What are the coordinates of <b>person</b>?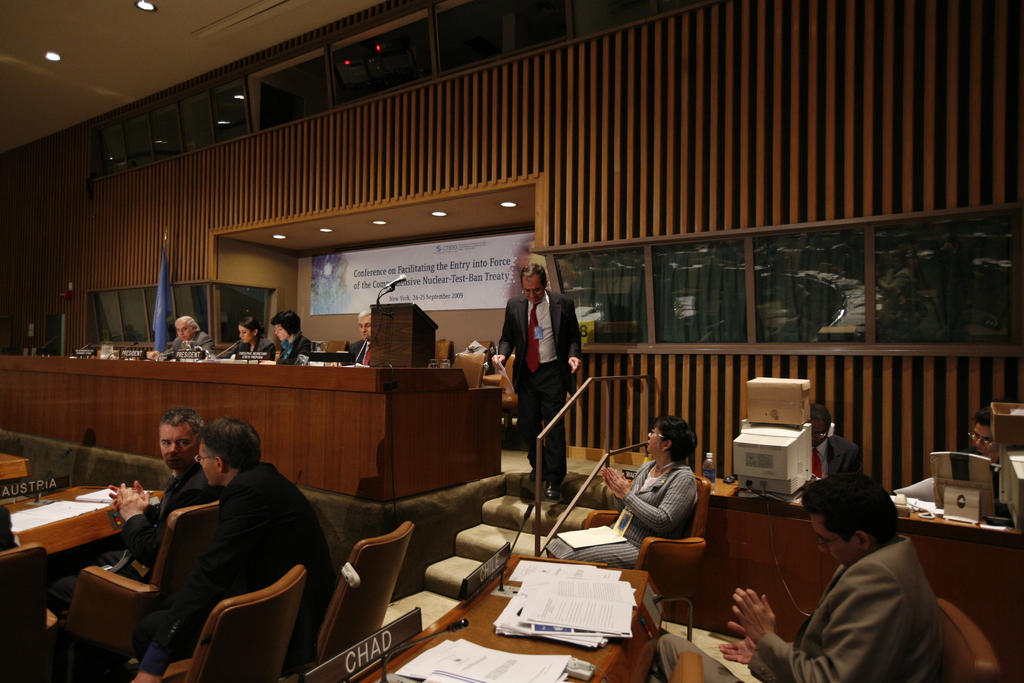
(x1=808, y1=401, x2=865, y2=482).
